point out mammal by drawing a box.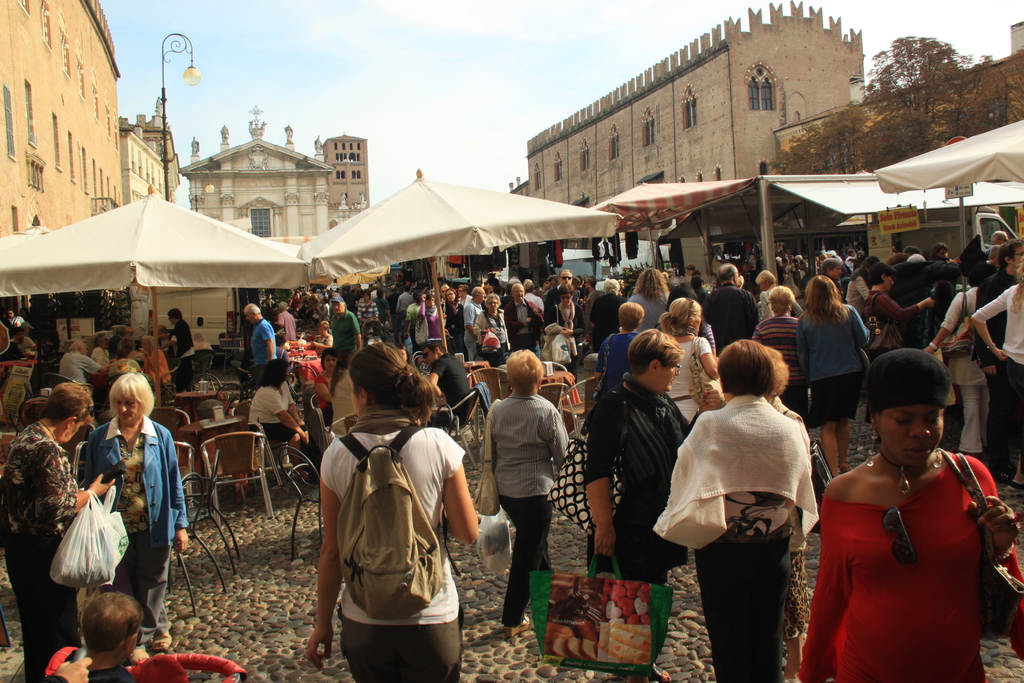
[240,302,280,389].
